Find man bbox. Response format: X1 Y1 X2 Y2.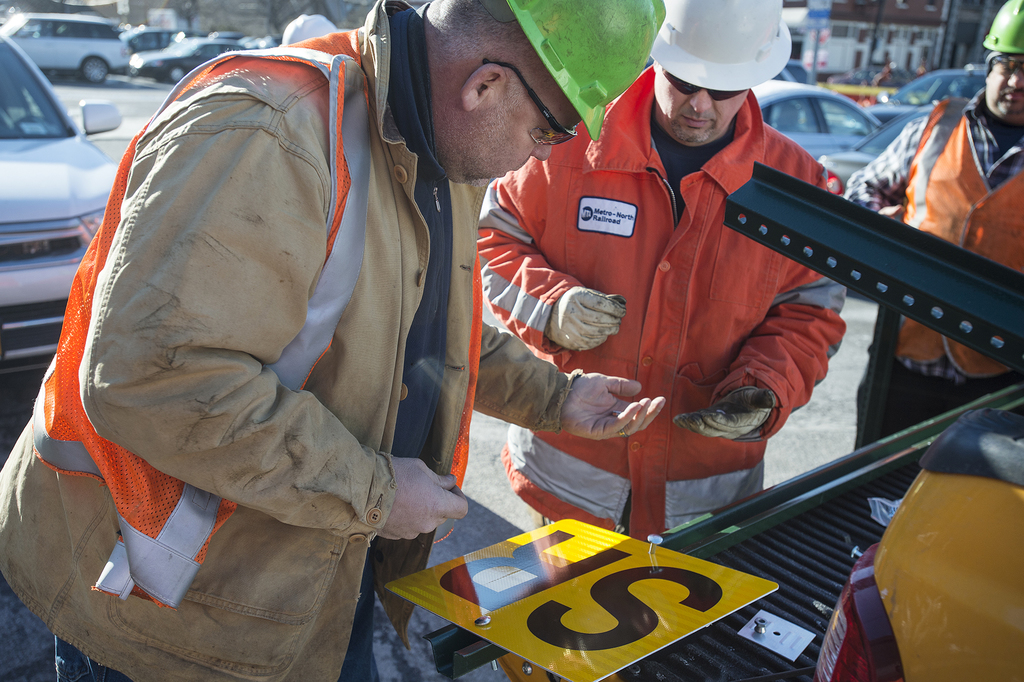
851 0 1023 448.
